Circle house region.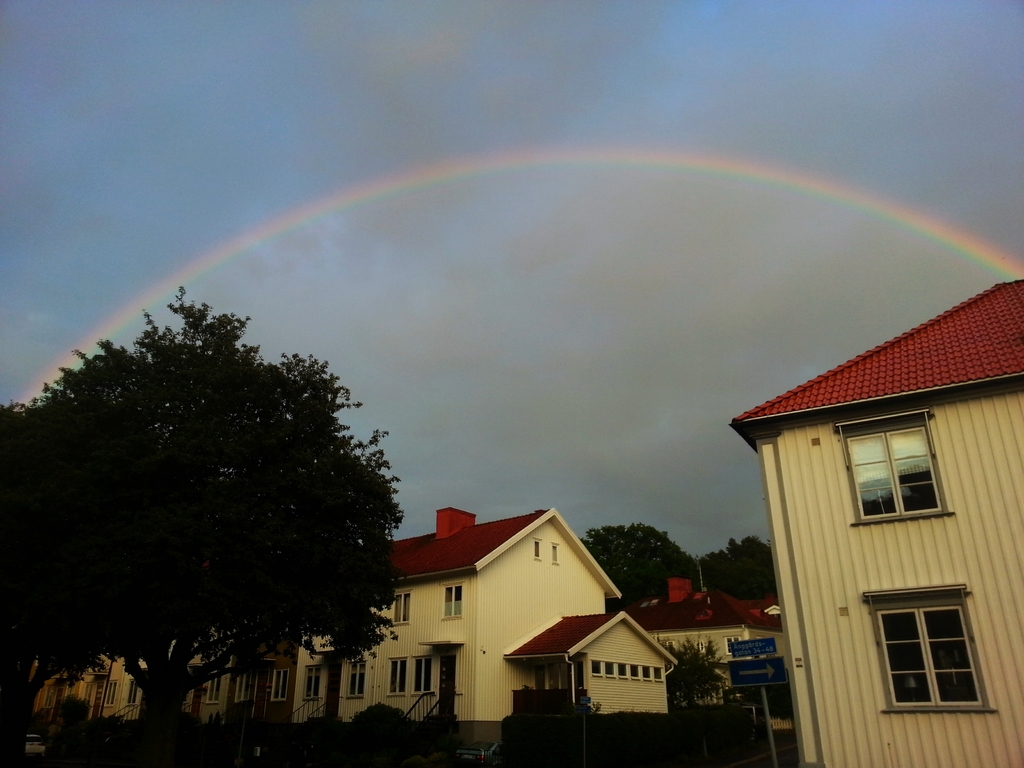
Region: (726, 276, 1023, 766).
